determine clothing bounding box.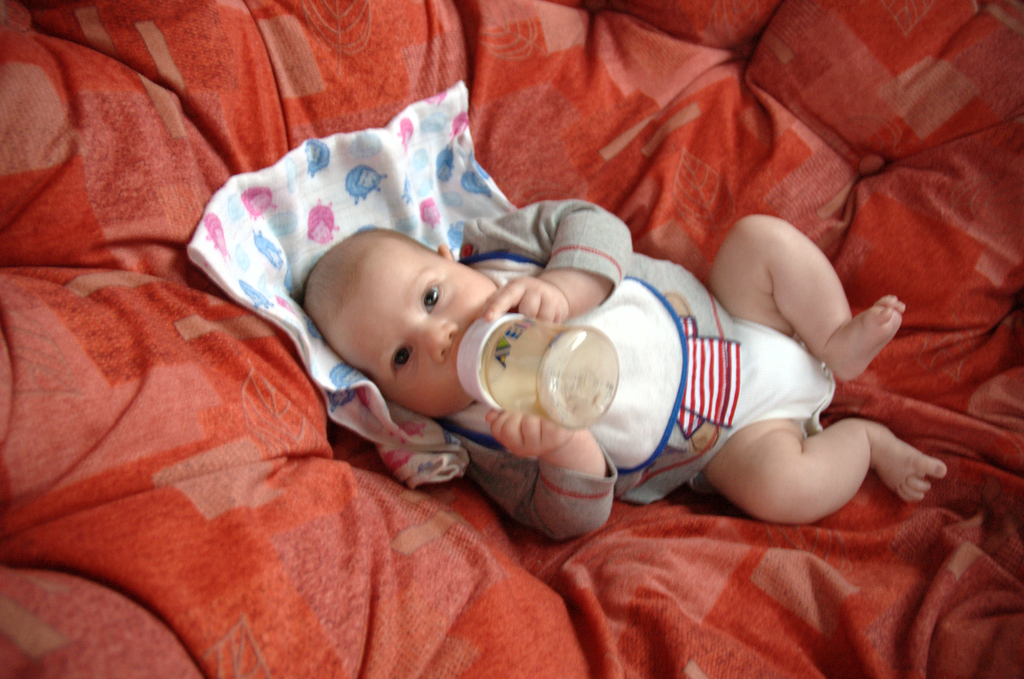
Determined: 438,193,836,542.
